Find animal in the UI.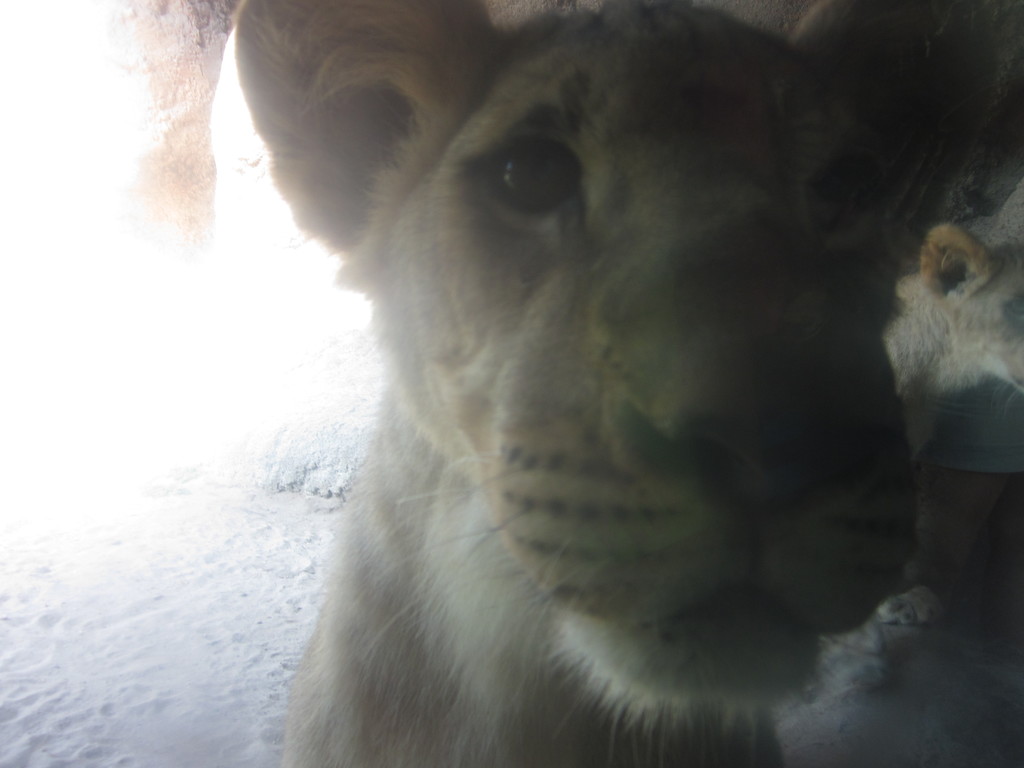
UI element at (237,0,1014,767).
